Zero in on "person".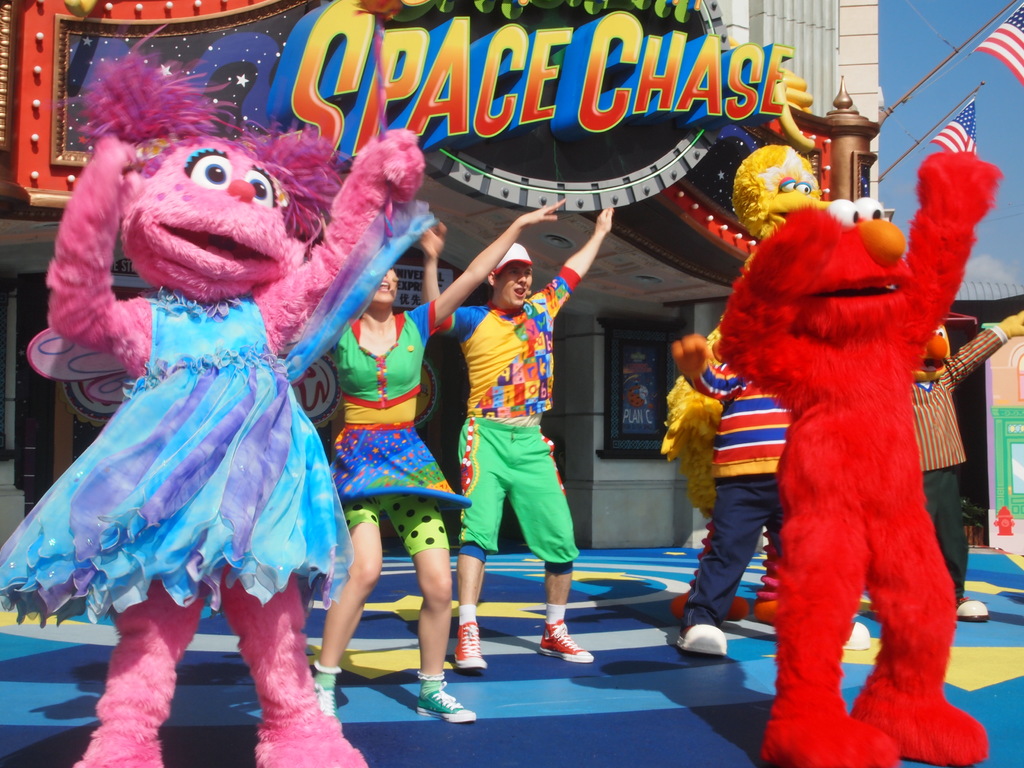
Zeroed in: bbox=[416, 205, 612, 682].
